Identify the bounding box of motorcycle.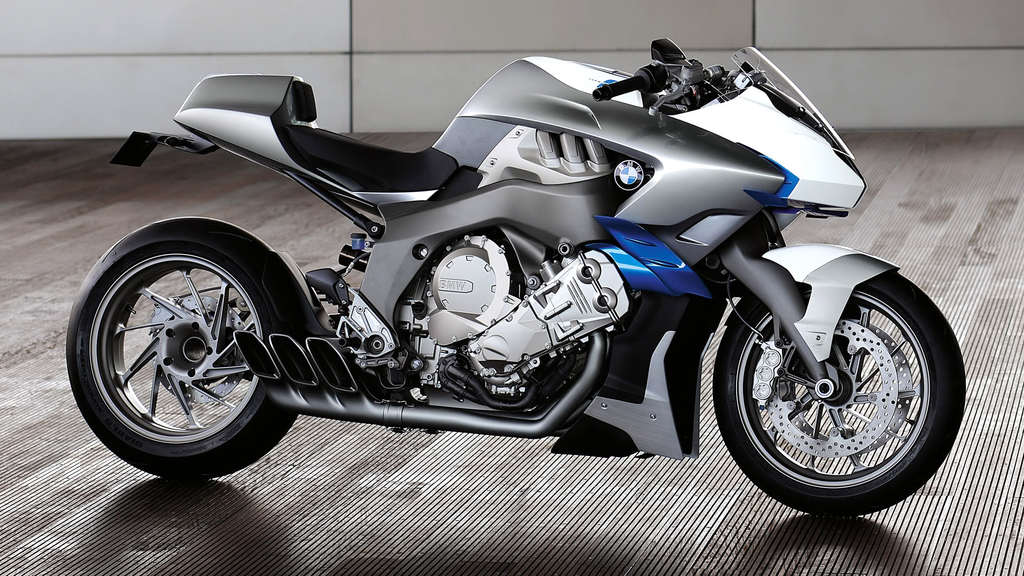
Rect(57, 0, 969, 495).
